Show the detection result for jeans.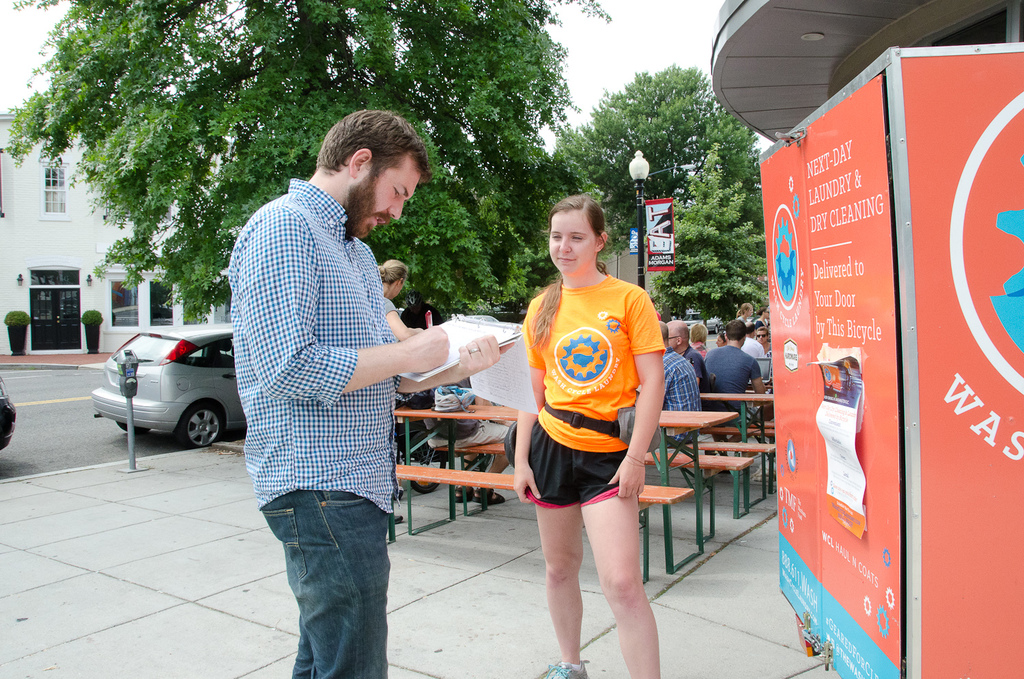
pyautogui.locateOnScreen(268, 499, 399, 665).
